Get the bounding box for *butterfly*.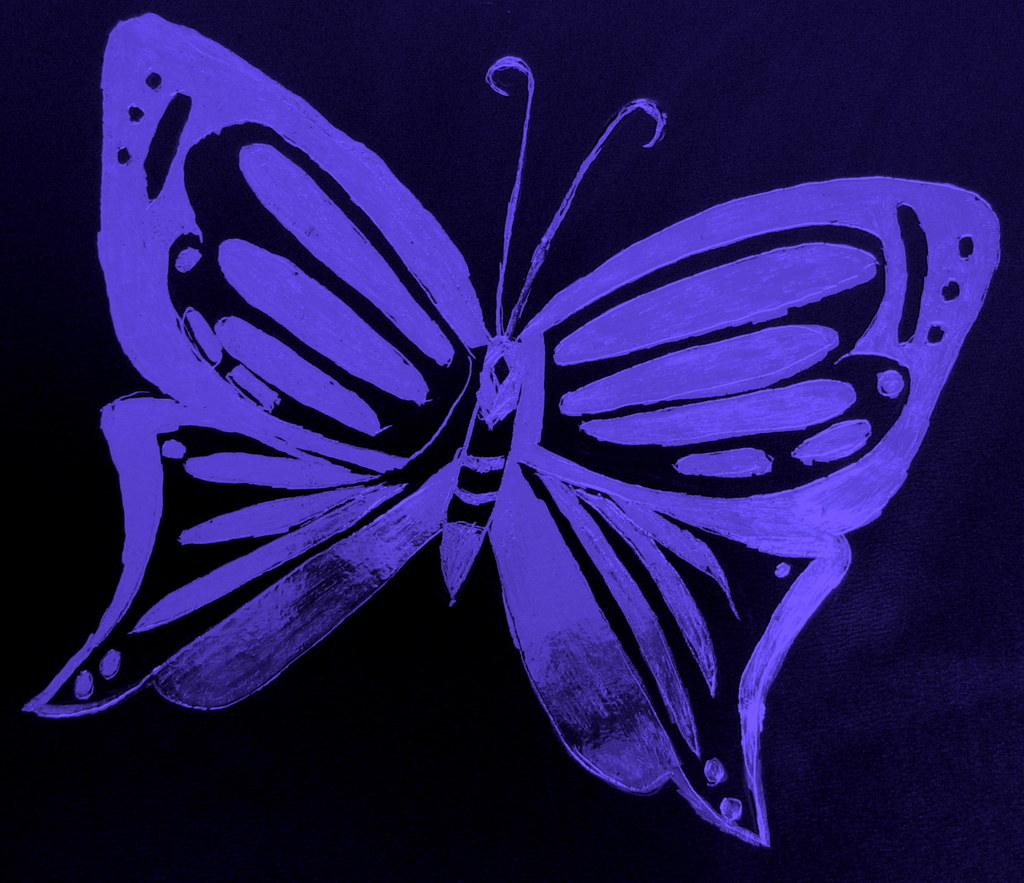
(63,74,956,848).
